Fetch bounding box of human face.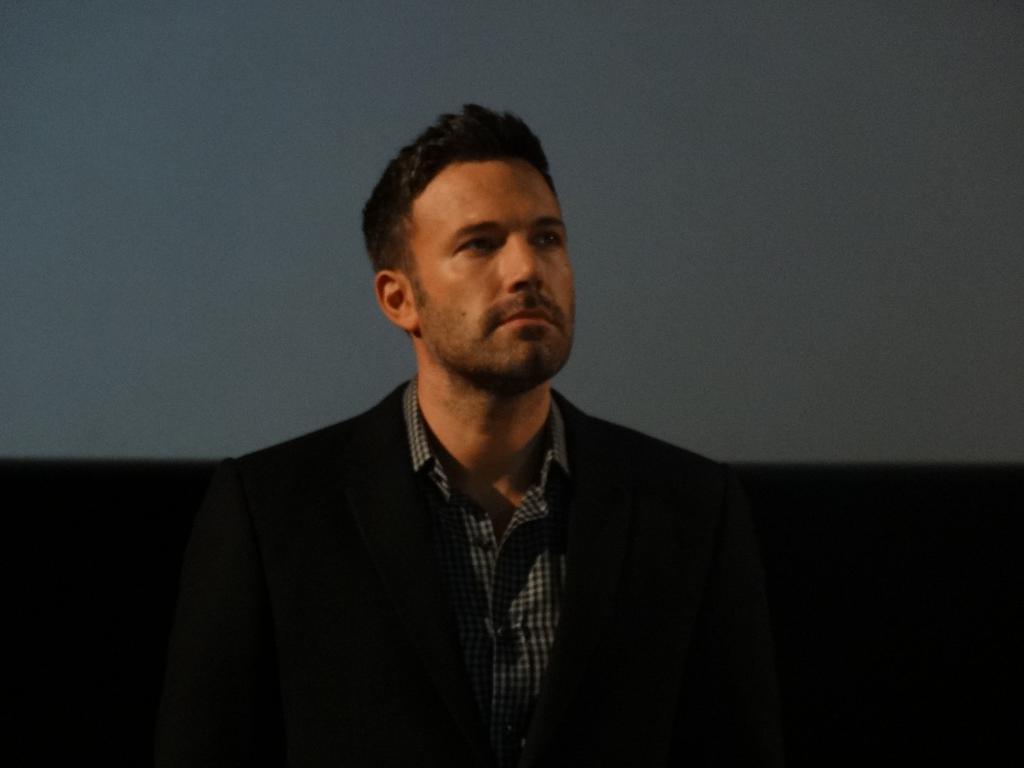
Bbox: 408,160,578,388.
